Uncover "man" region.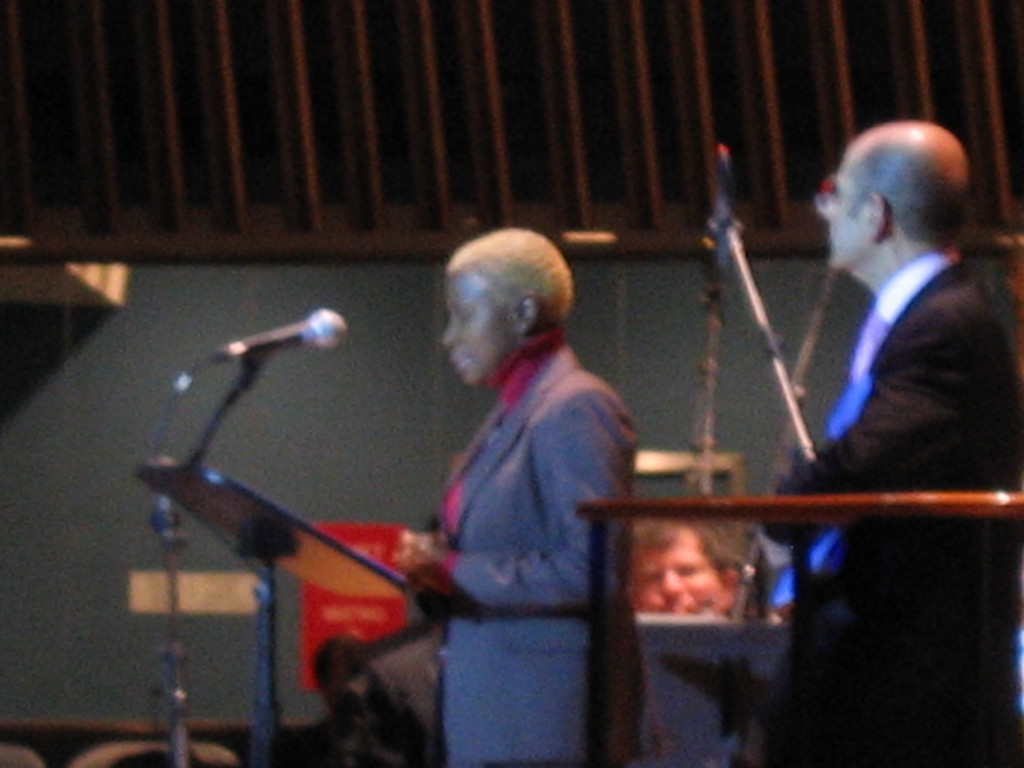
Uncovered: 726/119/1007/676.
